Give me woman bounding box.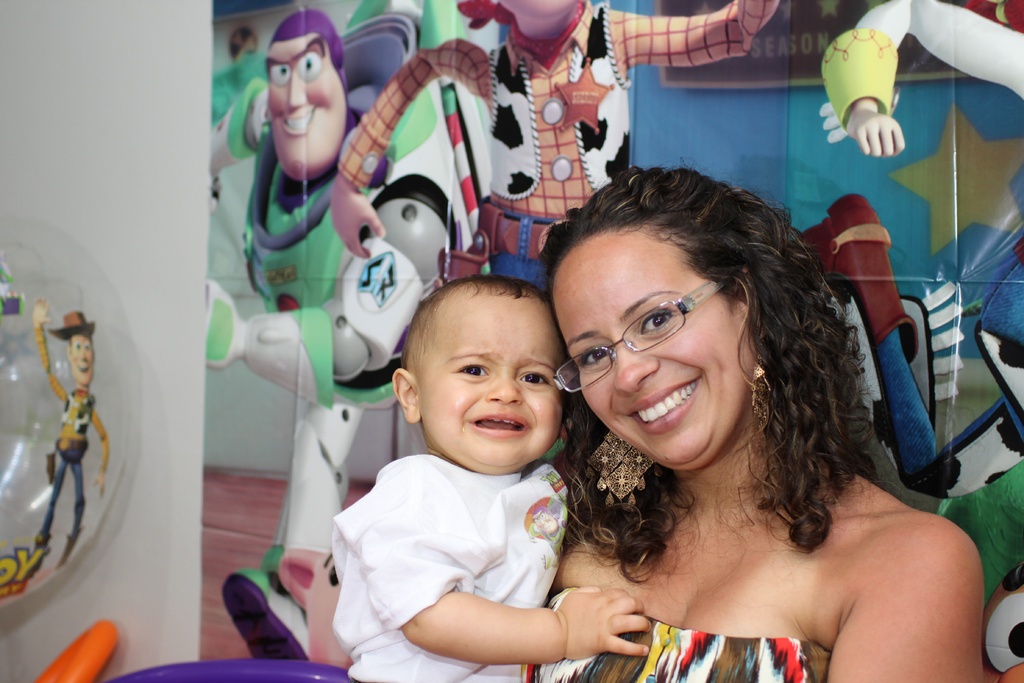
(515, 147, 968, 682).
